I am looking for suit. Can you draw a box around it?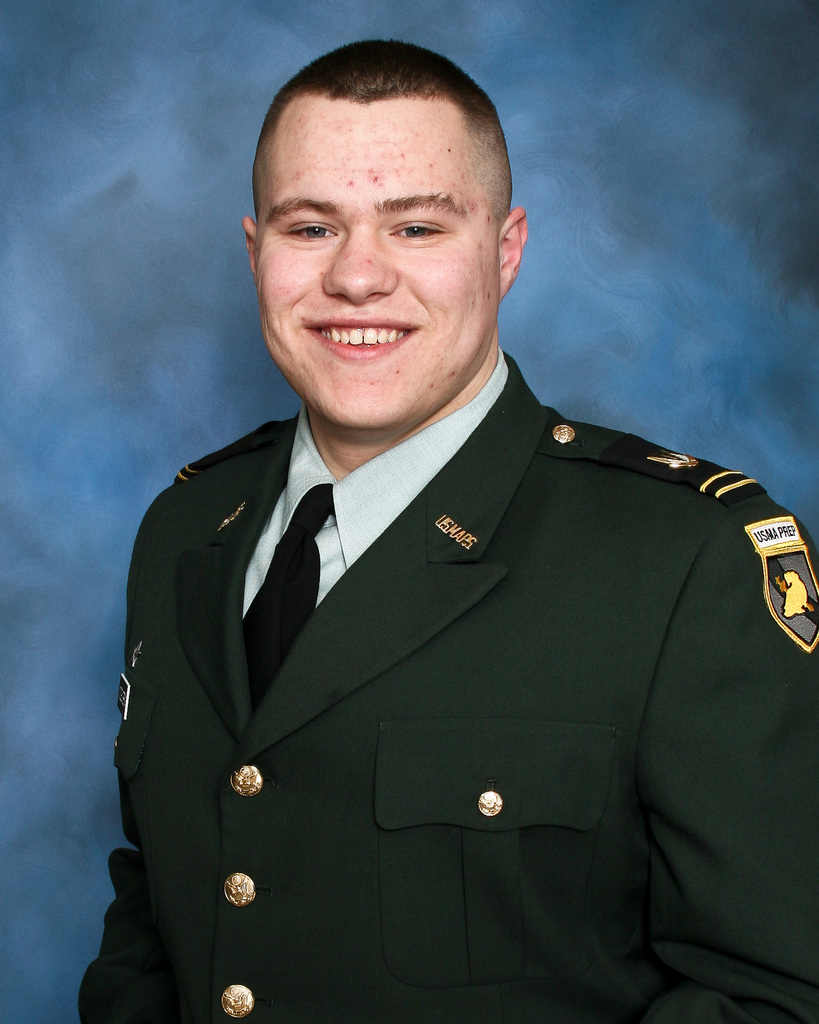
Sure, the bounding box is 117/409/731/1006.
